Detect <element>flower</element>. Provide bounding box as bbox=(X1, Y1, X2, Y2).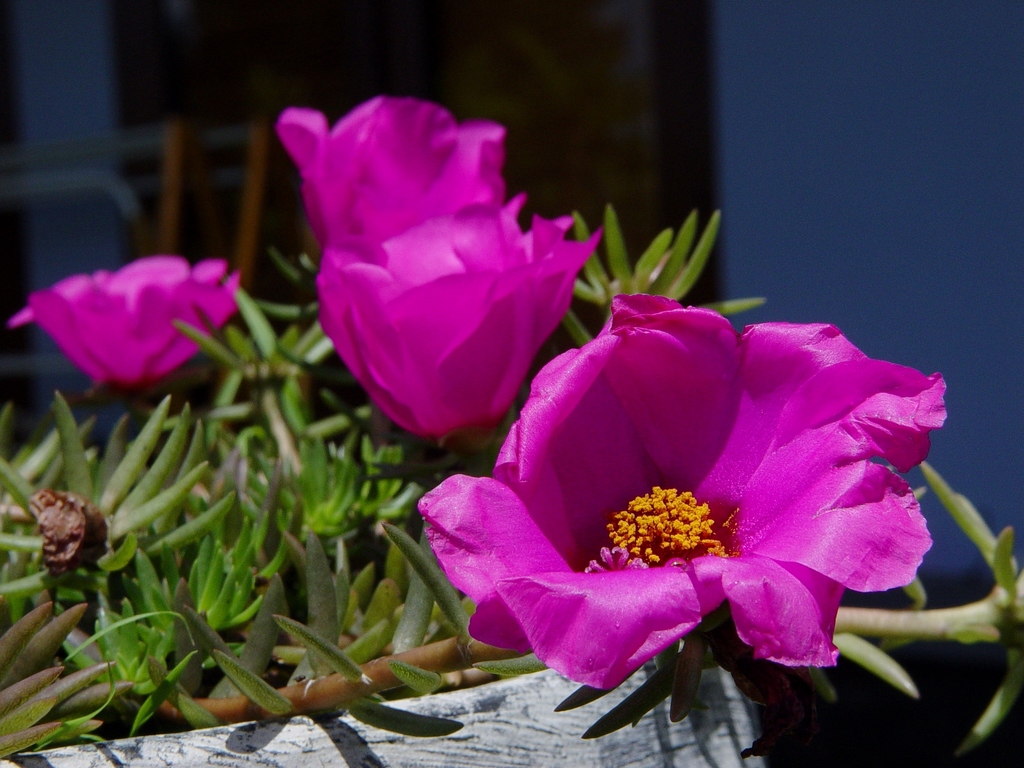
bbox=(435, 287, 938, 724).
